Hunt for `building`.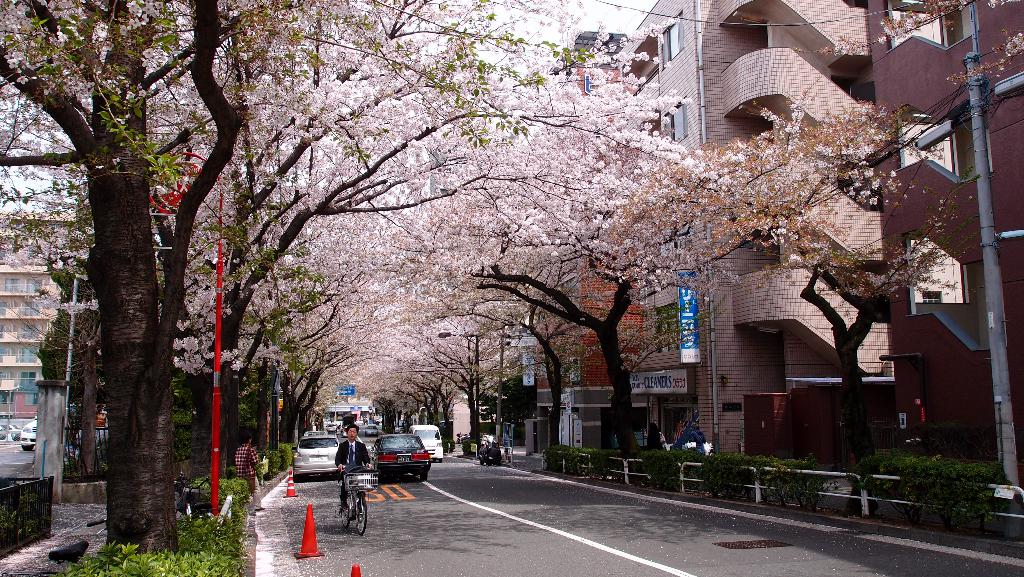
Hunted down at Rect(610, 0, 897, 462).
